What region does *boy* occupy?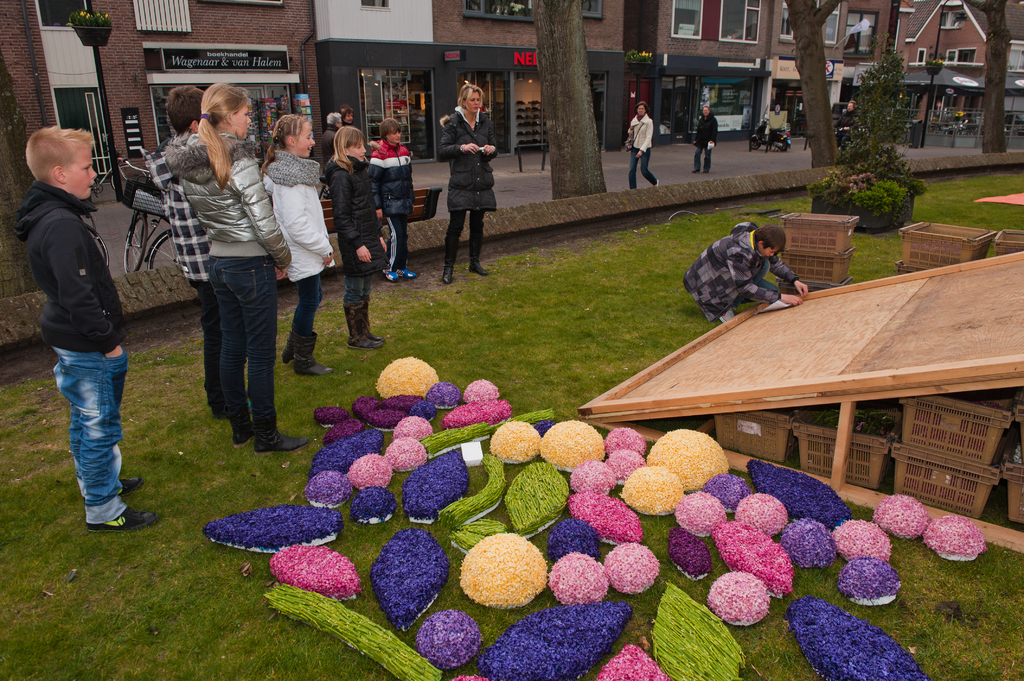
BBox(682, 226, 812, 319).
